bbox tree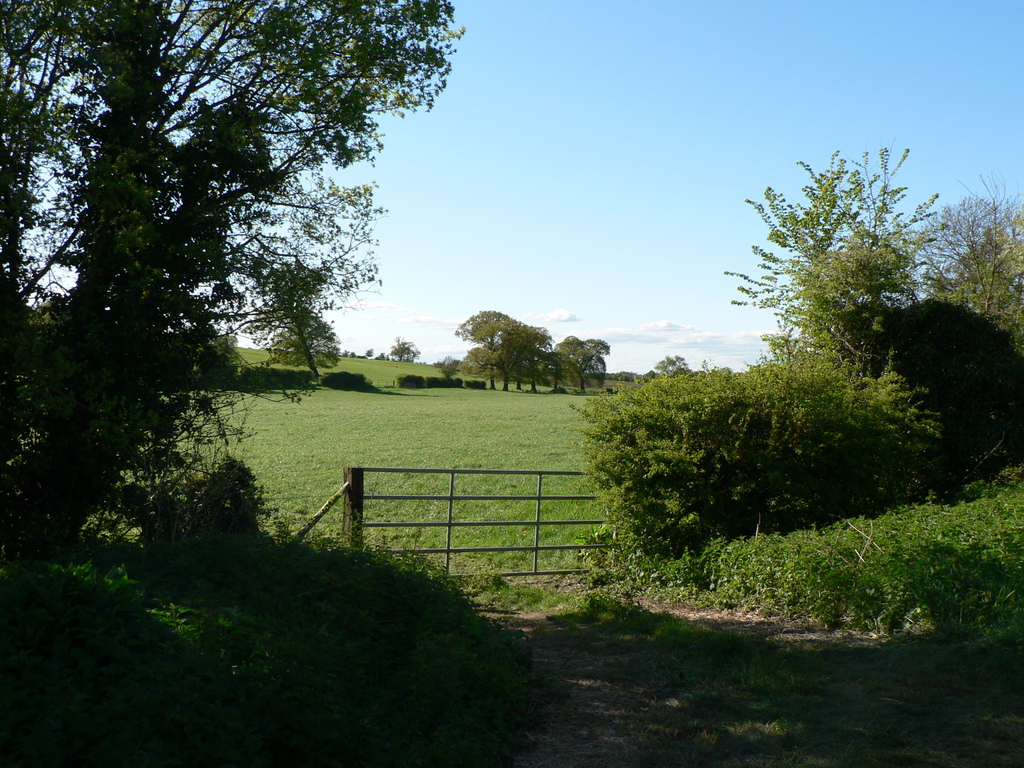
pyautogui.locateOnScreen(34, 32, 410, 582)
